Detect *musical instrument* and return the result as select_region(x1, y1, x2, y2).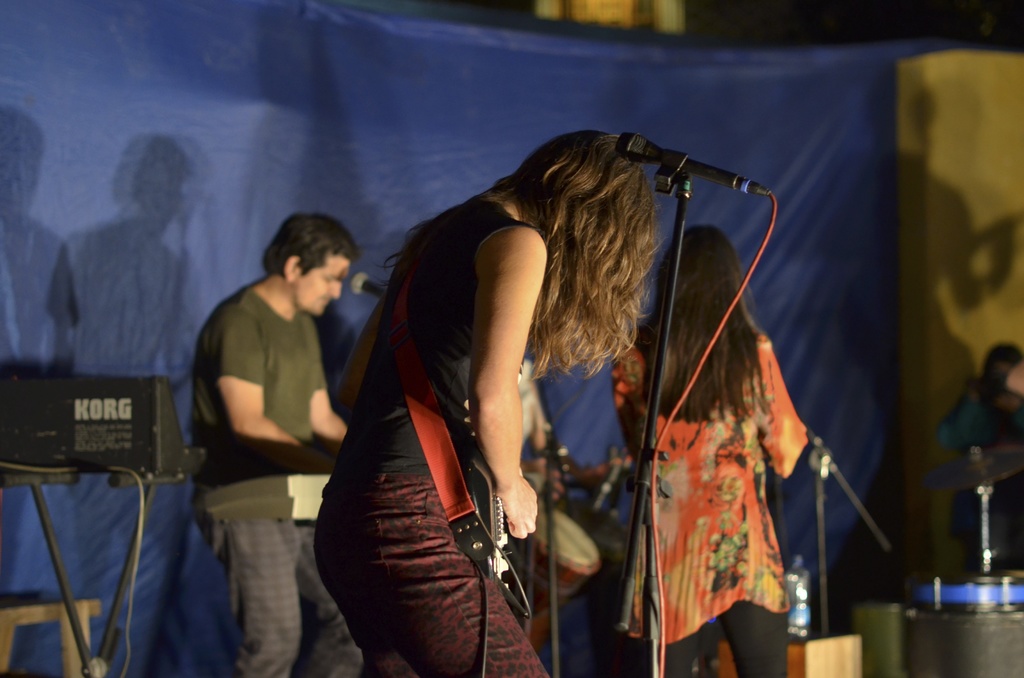
select_region(941, 426, 1016, 585).
